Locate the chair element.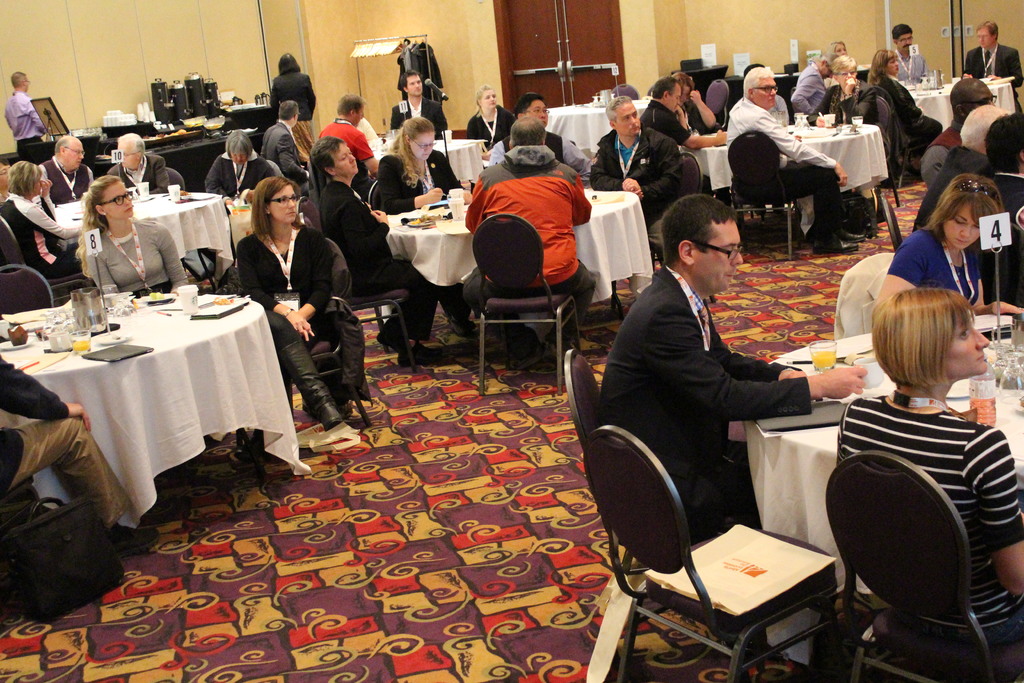
Element bbox: BBox(165, 168, 189, 188).
